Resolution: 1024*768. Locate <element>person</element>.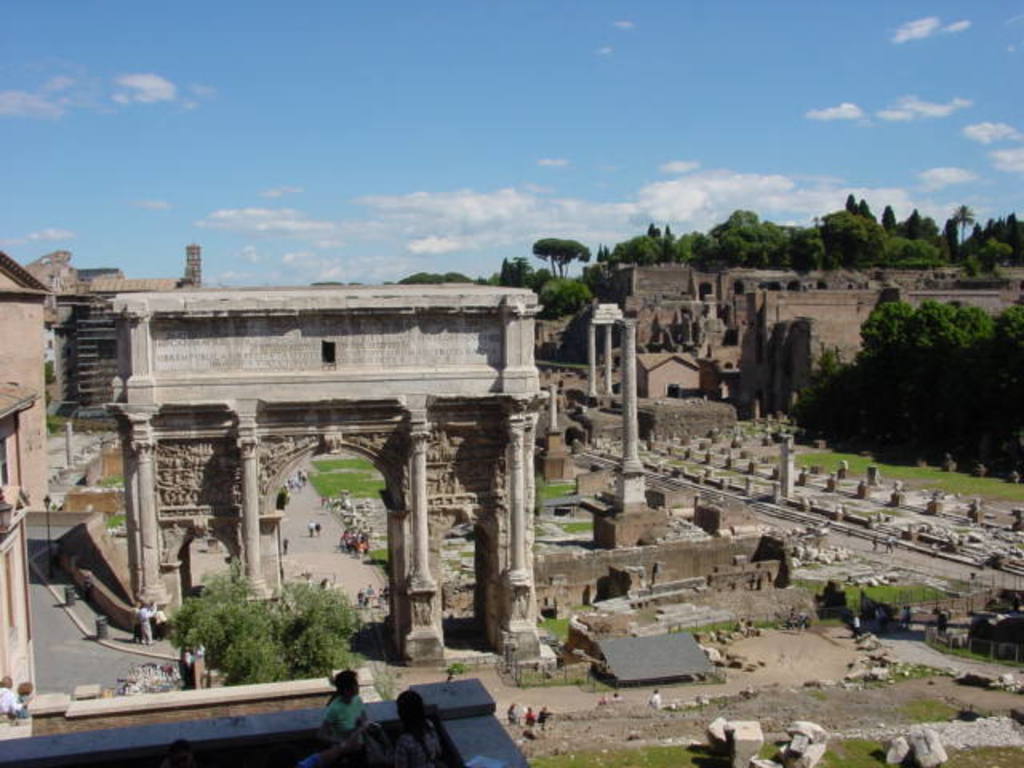
<bbox>310, 662, 376, 763</bbox>.
